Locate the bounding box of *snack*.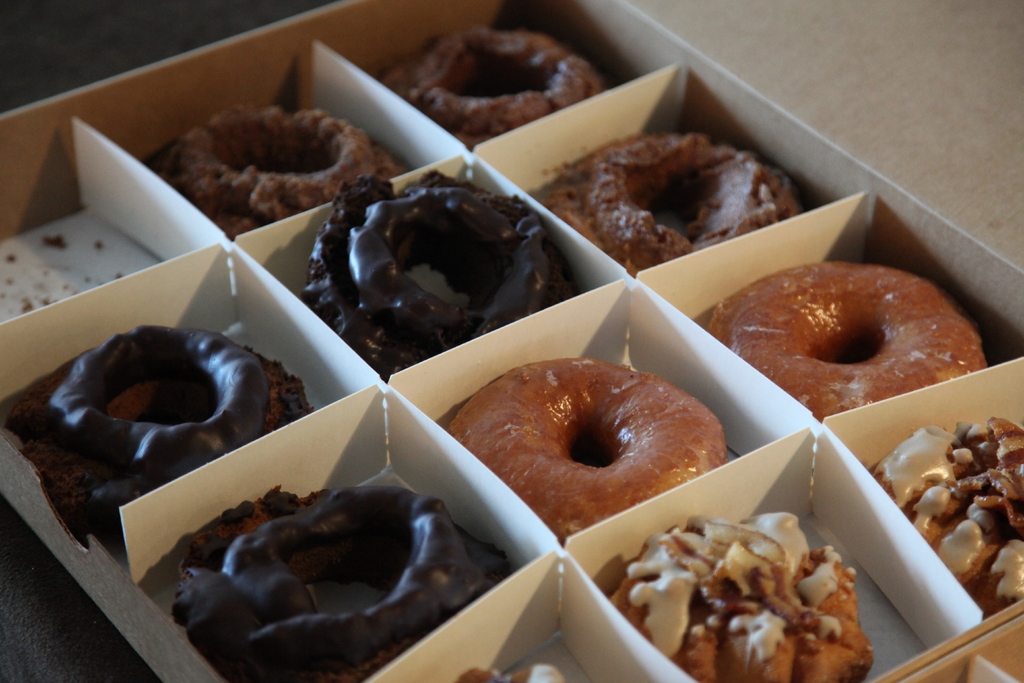
Bounding box: rect(699, 257, 988, 431).
